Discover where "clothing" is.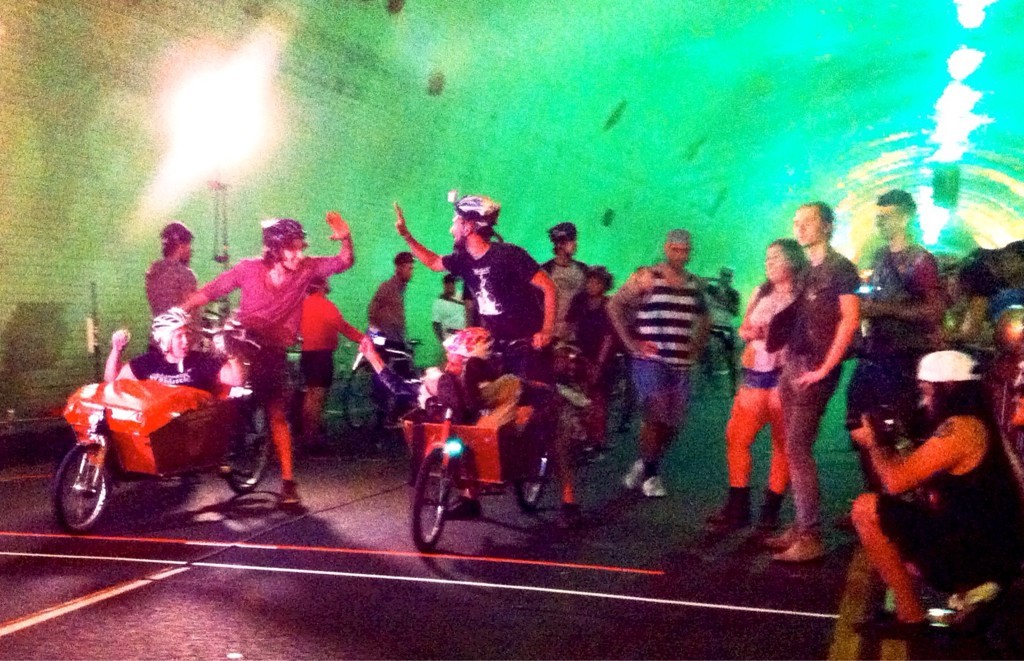
Discovered at BBox(704, 281, 740, 384).
